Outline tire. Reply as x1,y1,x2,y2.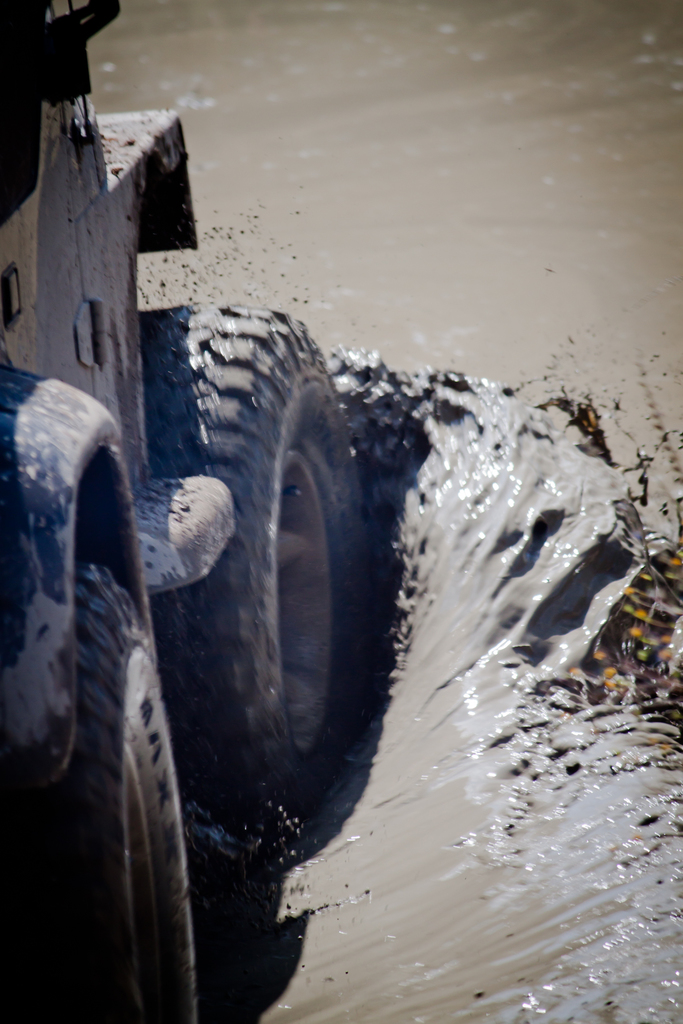
144,287,346,813.
